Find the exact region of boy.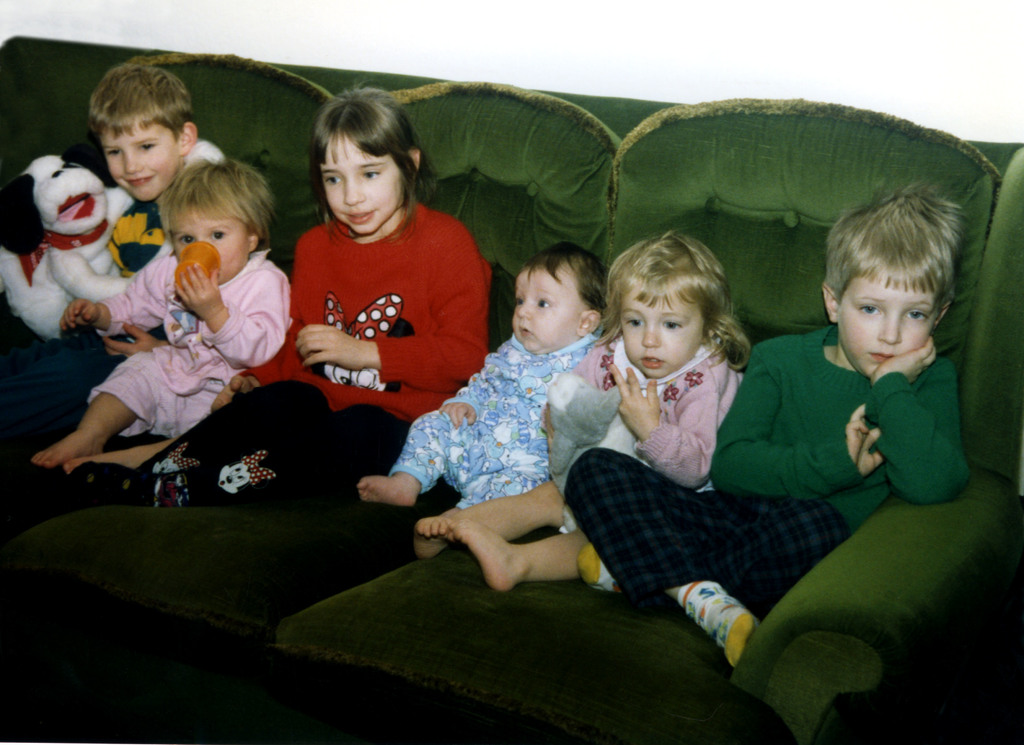
Exact region: x1=31, y1=160, x2=291, y2=475.
